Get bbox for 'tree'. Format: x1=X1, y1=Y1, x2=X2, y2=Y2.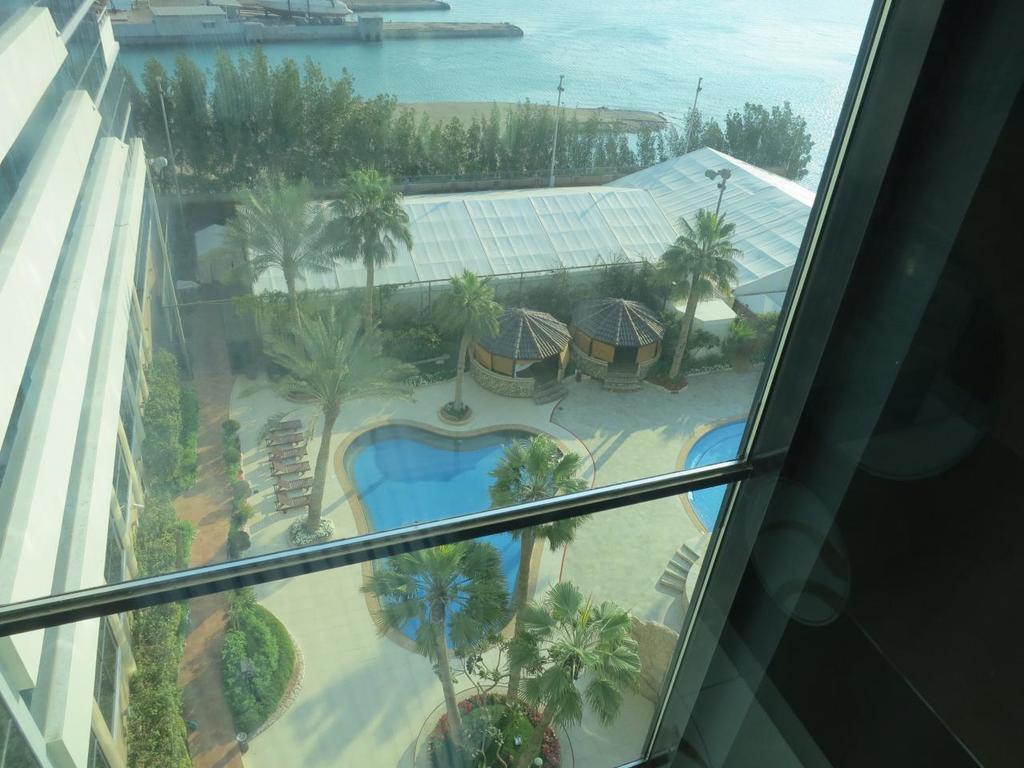
x1=662, y1=88, x2=810, y2=186.
